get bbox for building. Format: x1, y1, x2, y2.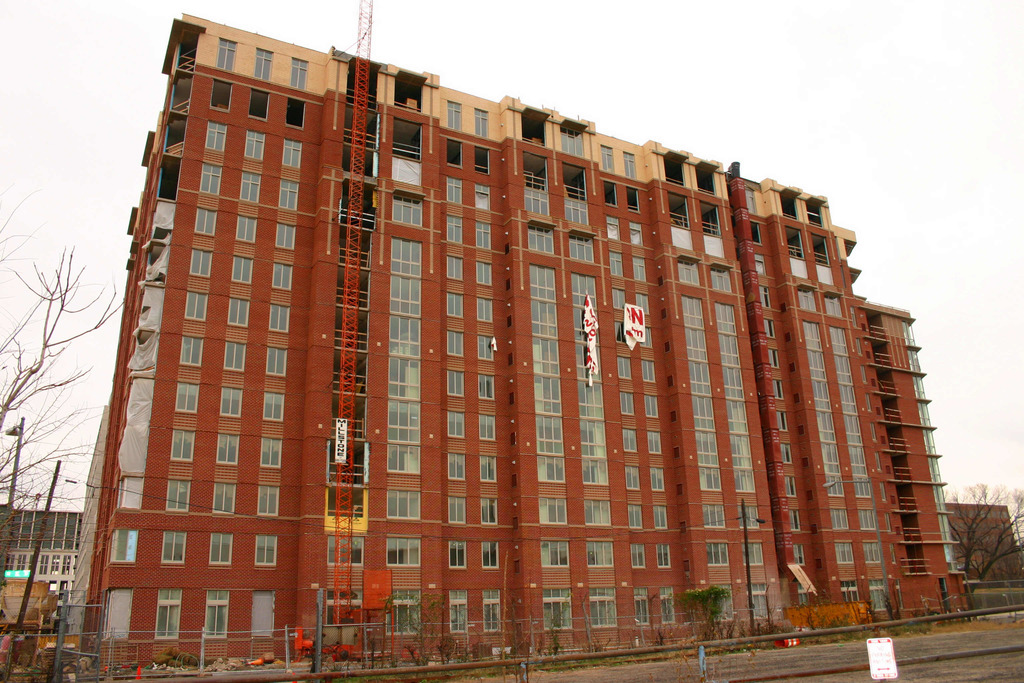
948, 500, 1023, 589.
